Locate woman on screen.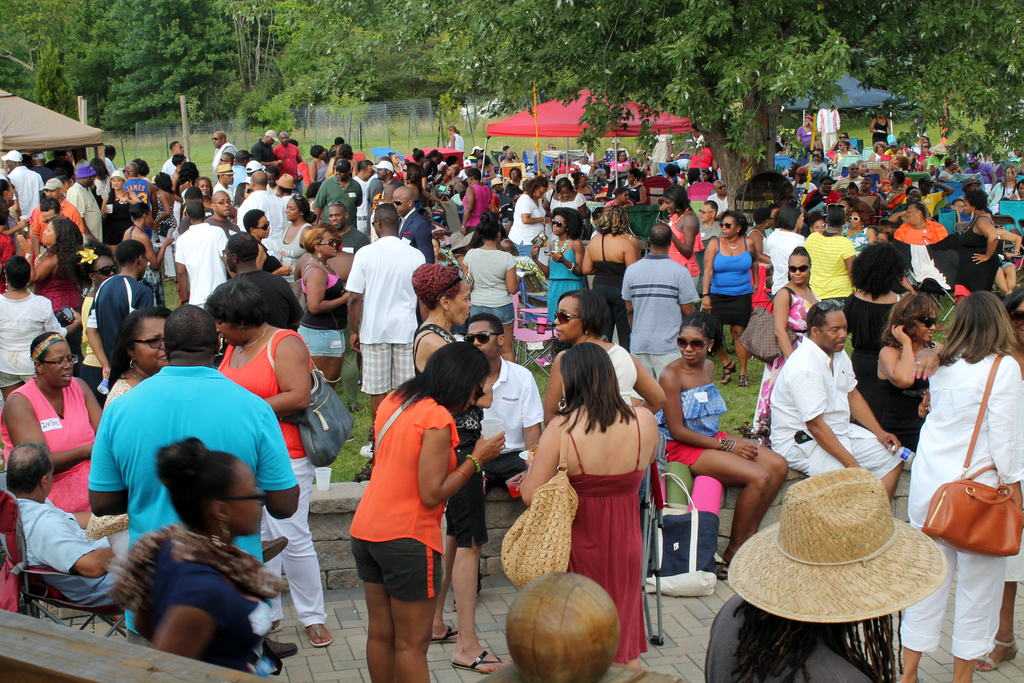
On screen at region(868, 283, 945, 462).
